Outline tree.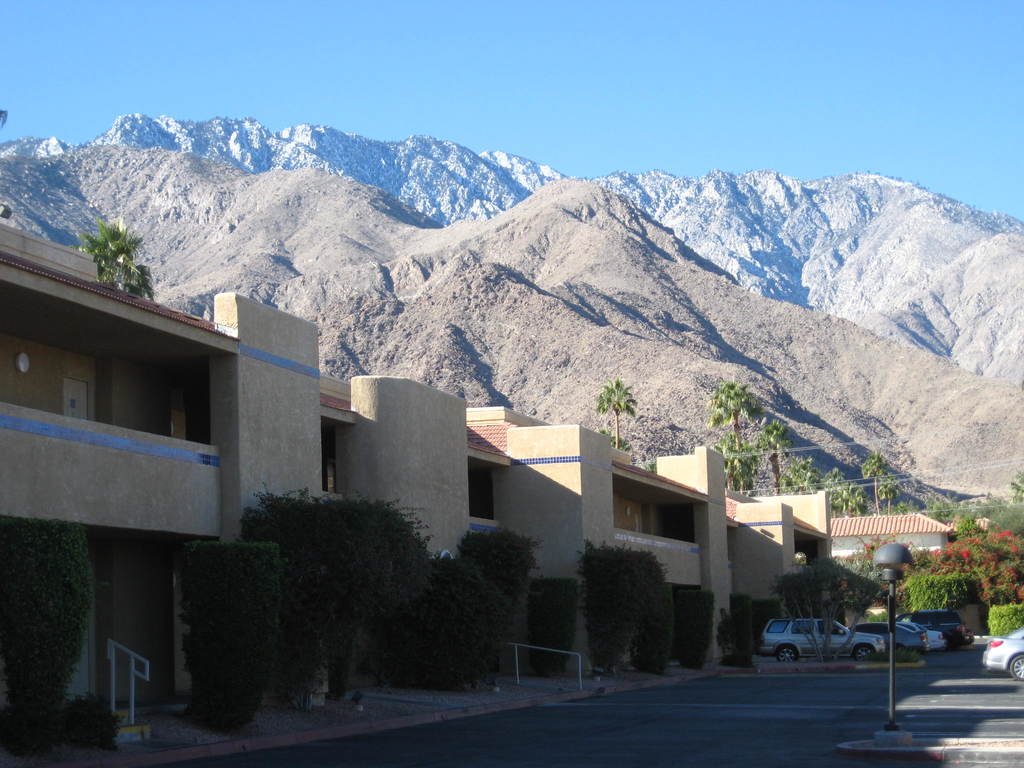
Outline: Rect(181, 539, 284, 725).
